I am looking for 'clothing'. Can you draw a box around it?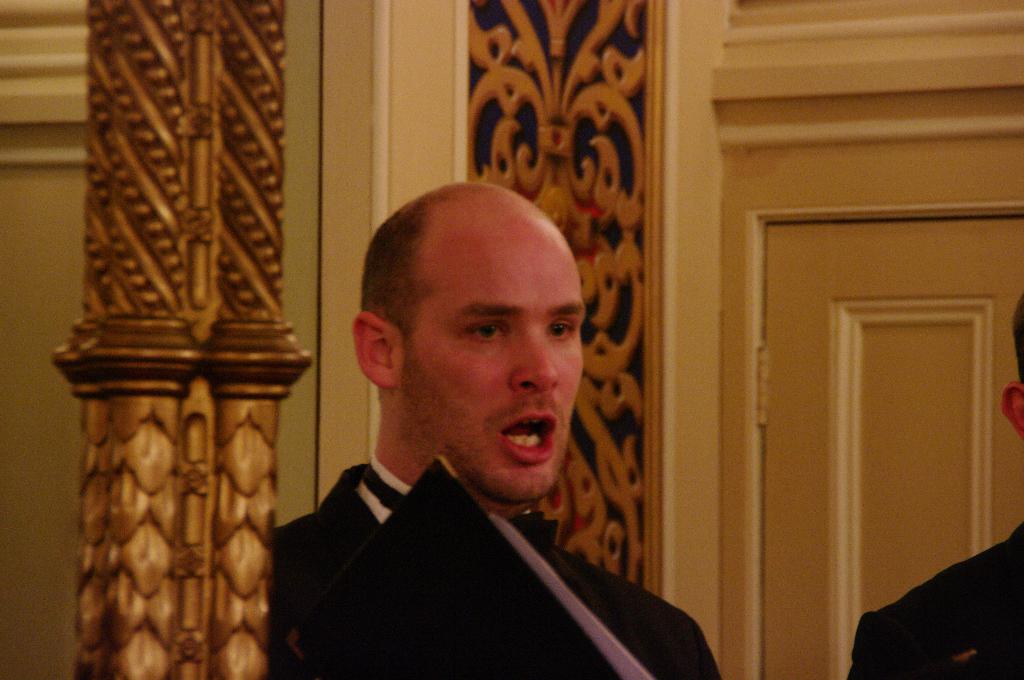
Sure, the bounding box is <region>858, 537, 1017, 671</region>.
